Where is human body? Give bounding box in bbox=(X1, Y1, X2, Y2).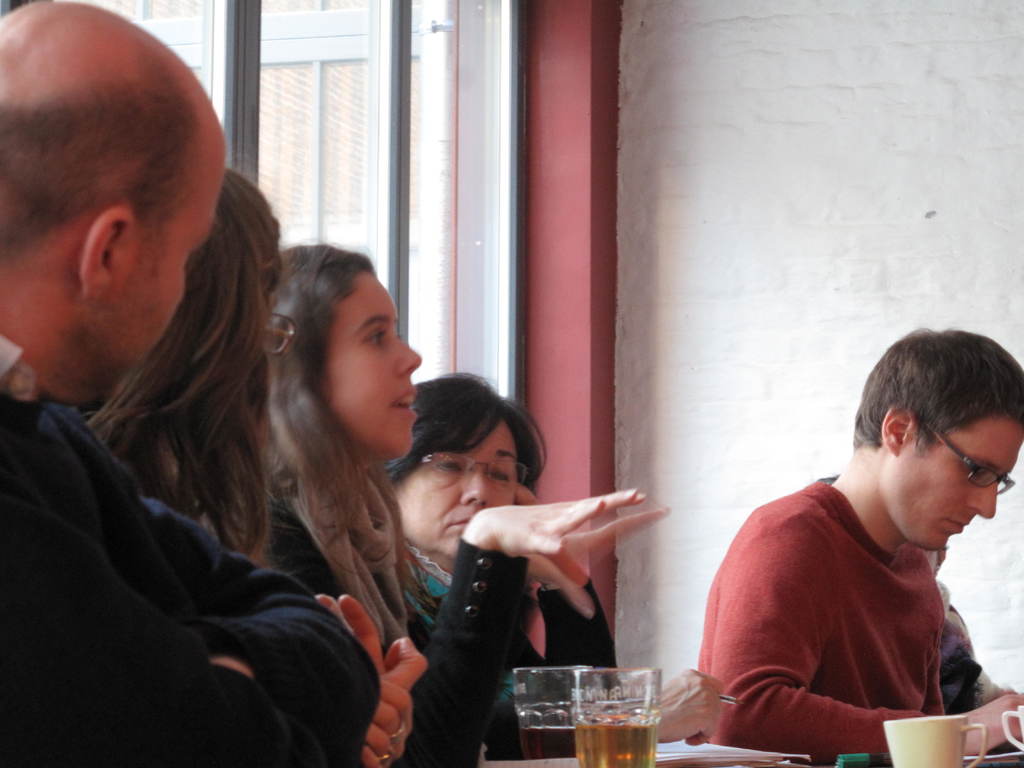
bbox=(0, 0, 371, 767).
